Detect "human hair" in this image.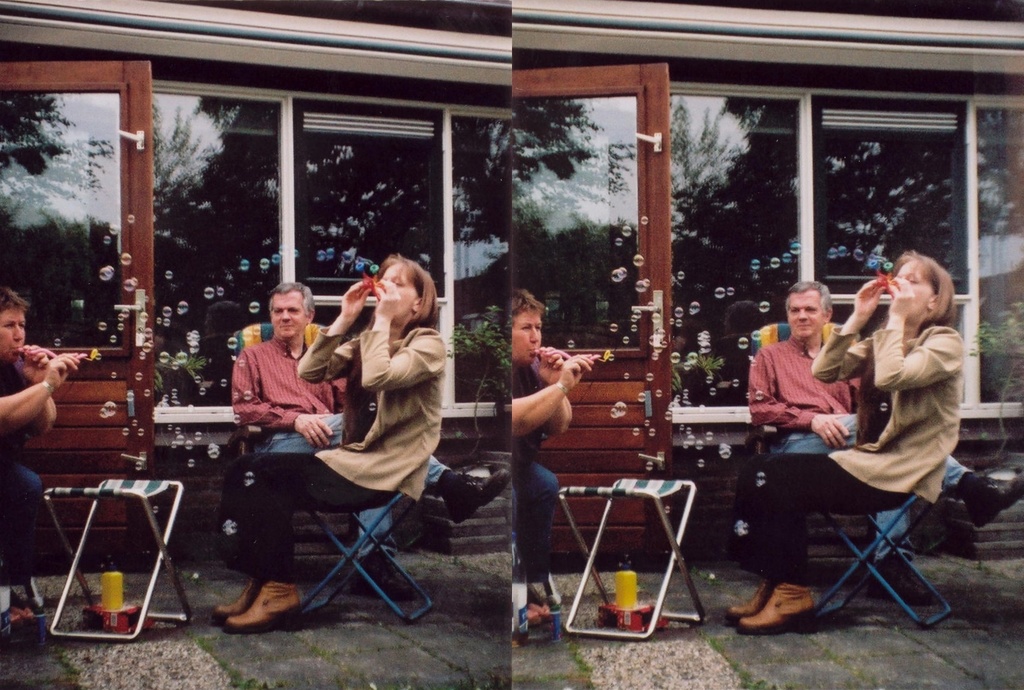
Detection: <box>269,282,316,325</box>.
